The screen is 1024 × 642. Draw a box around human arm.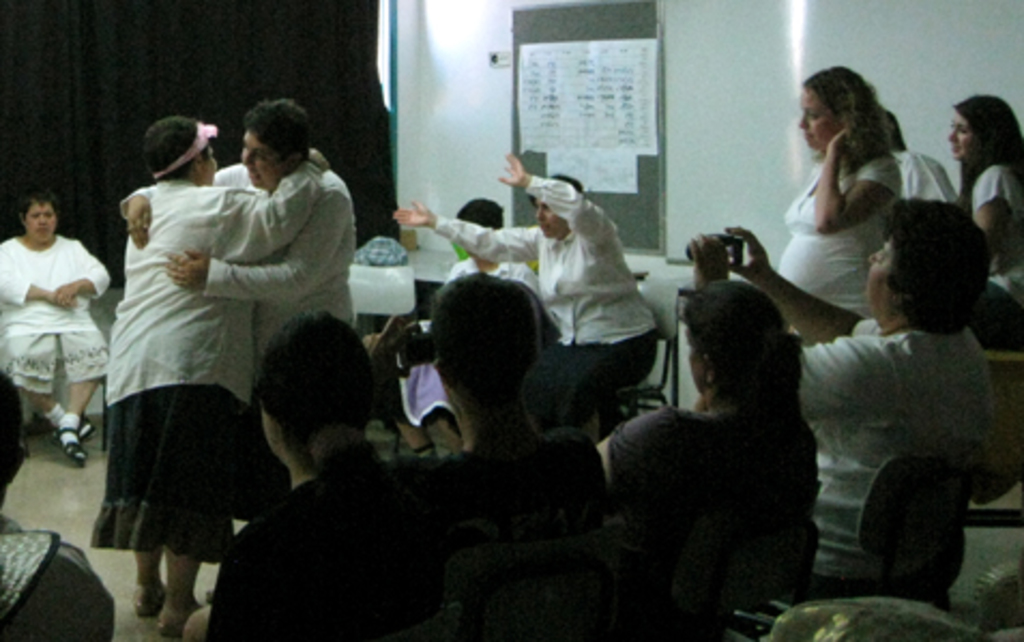
x1=219 y1=157 x2=324 y2=260.
